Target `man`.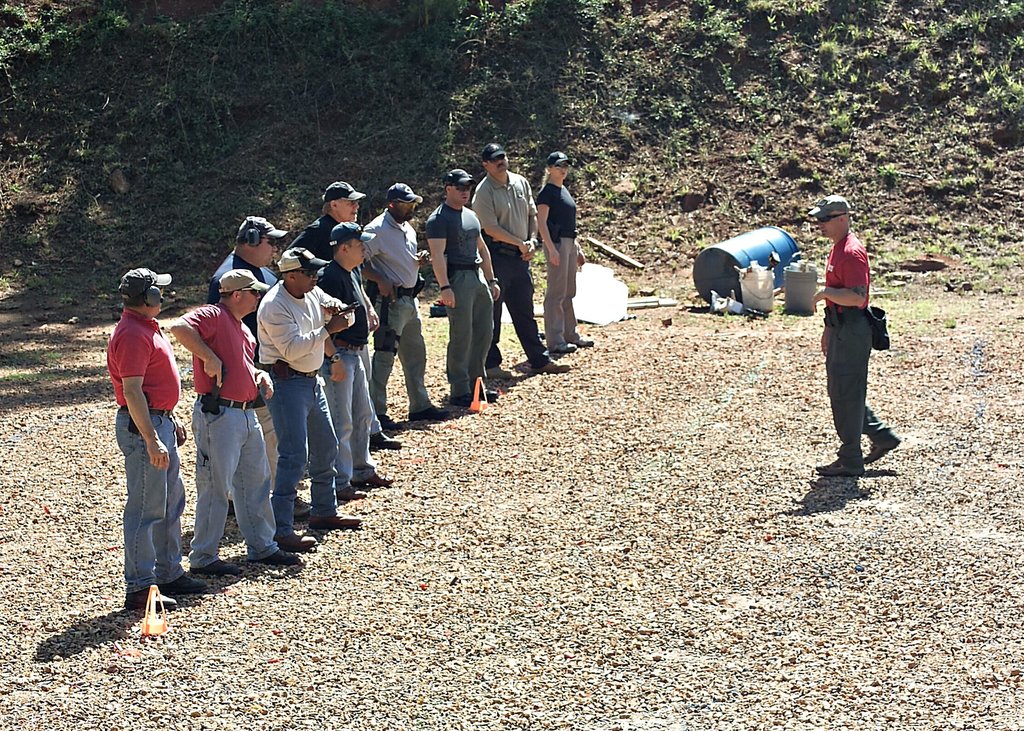
Target region: (left=290, top=181, right=360, bottom=261).
